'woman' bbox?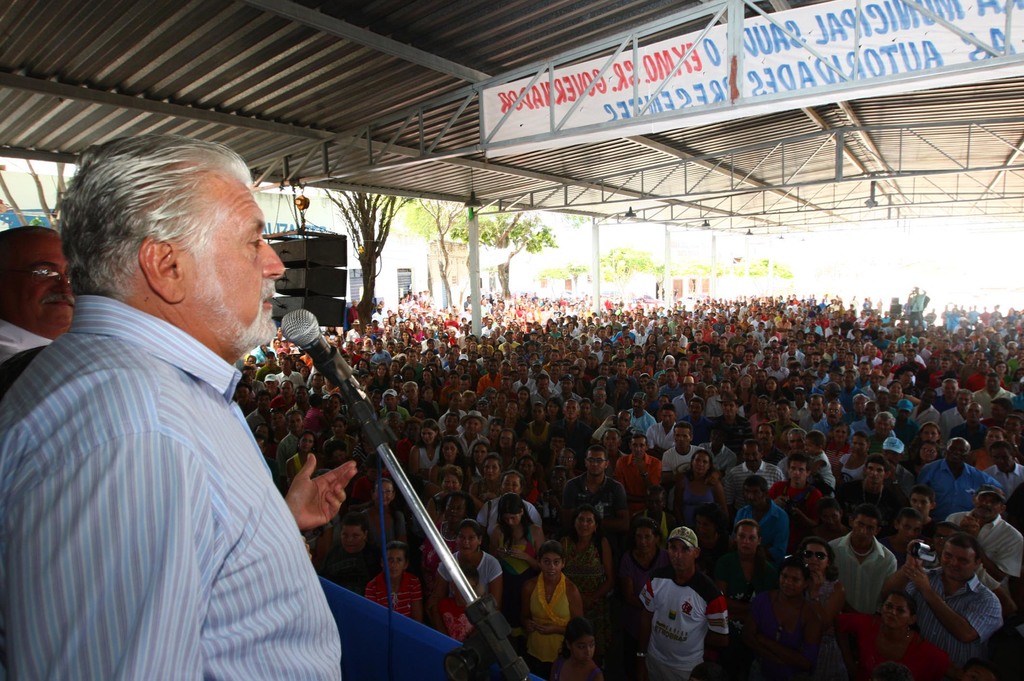
Rect(669, 450, 729, 540)
